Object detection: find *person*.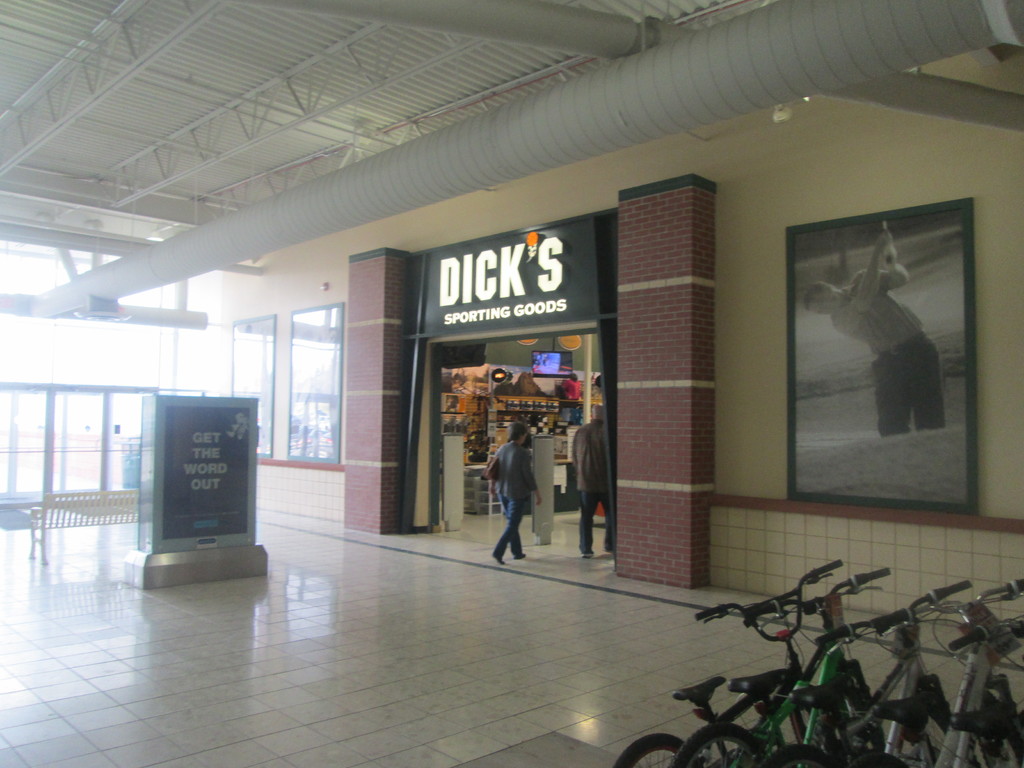
[801,236,950,436].
